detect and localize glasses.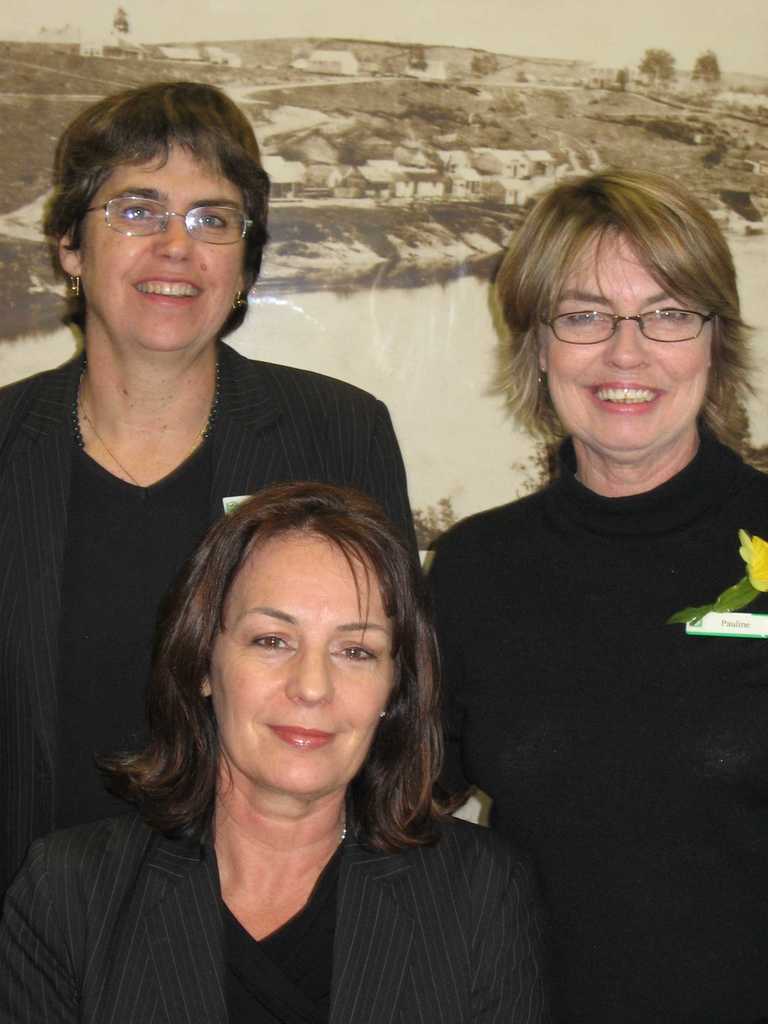
Localized at 538/305/722/348.
